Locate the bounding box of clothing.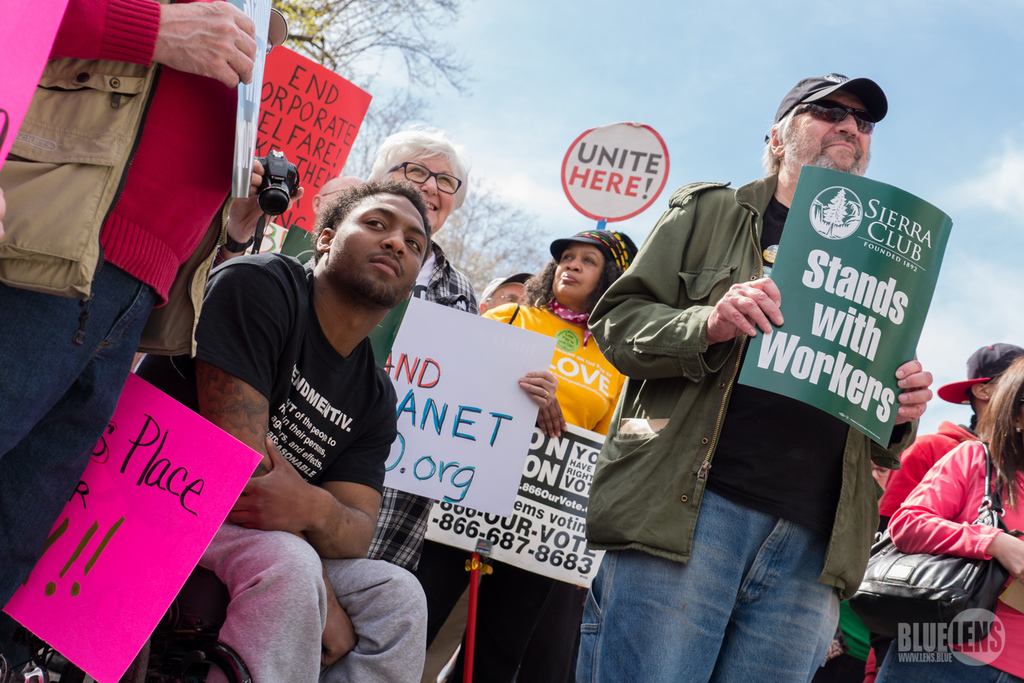
Bounding box: rect(0, 0, 243, 639).
